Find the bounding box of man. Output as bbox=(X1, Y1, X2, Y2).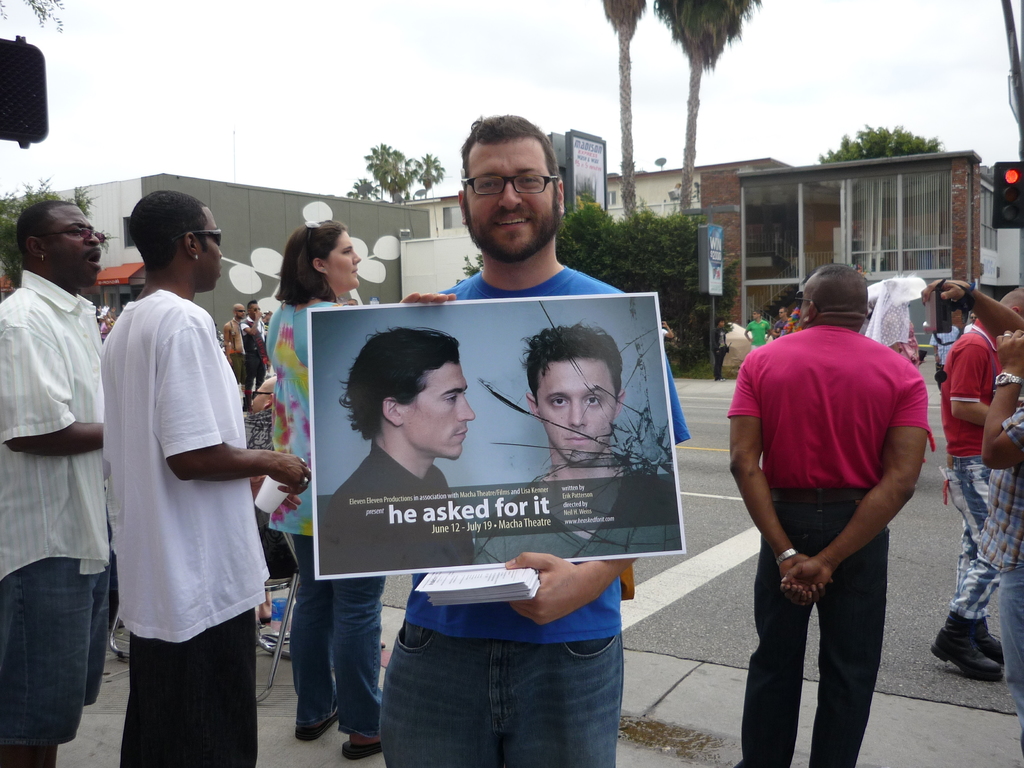
bbox=(372, 110, 695, 767).
